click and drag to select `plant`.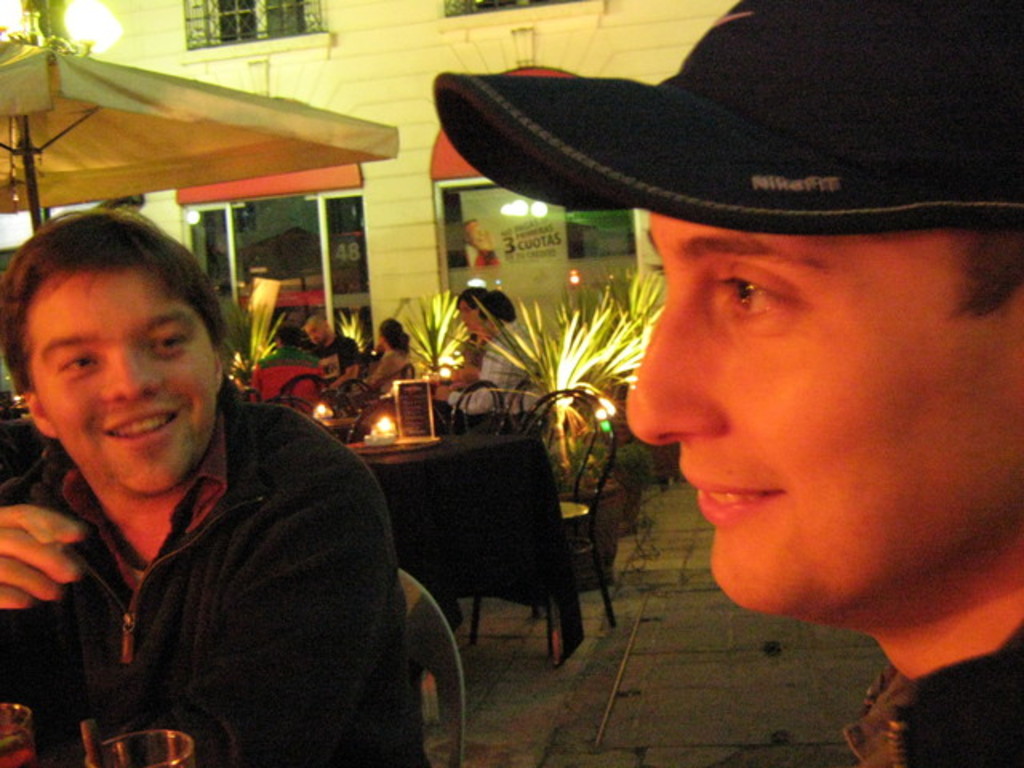
Selection: bbox=[346, 306, 374, 355].
